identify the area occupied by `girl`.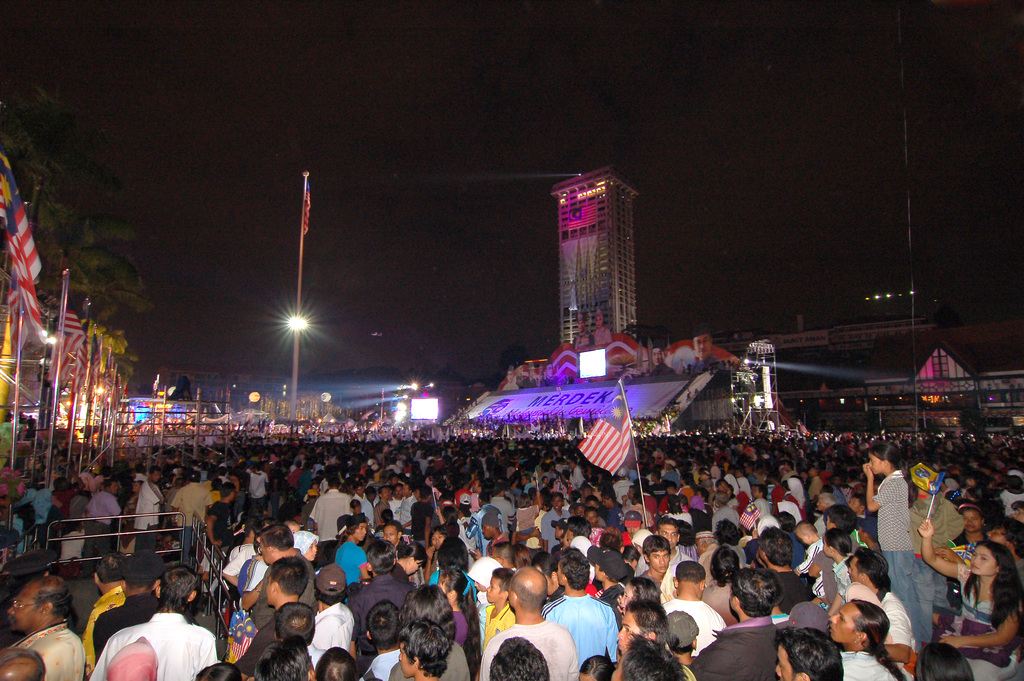
Area: BBox(665, 495, 696, 527).
